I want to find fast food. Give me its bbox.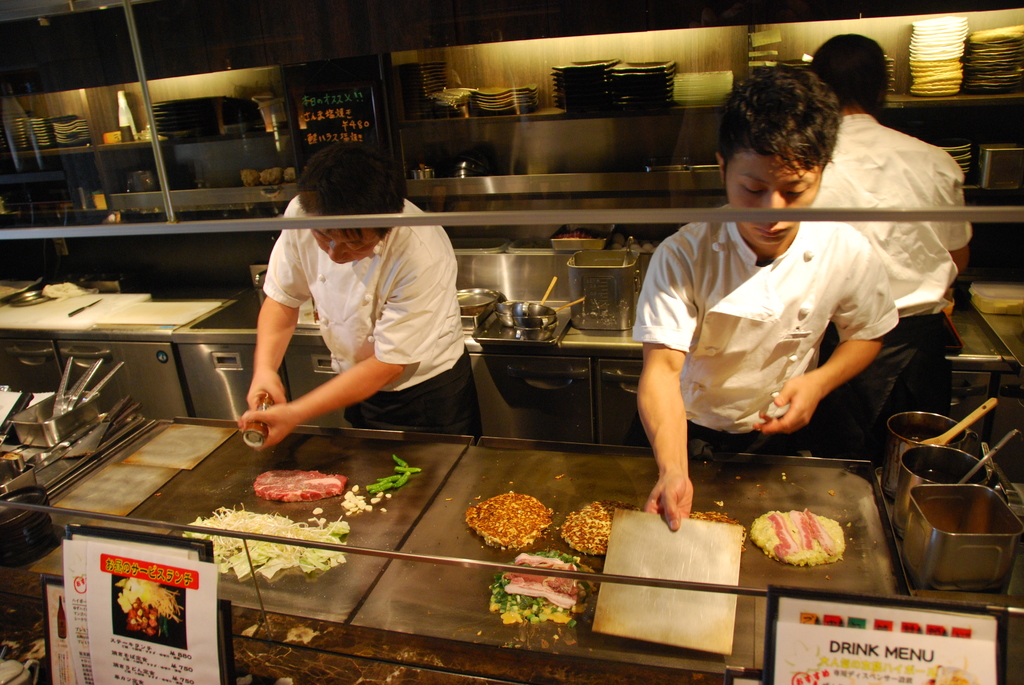
495,556,595,626.
